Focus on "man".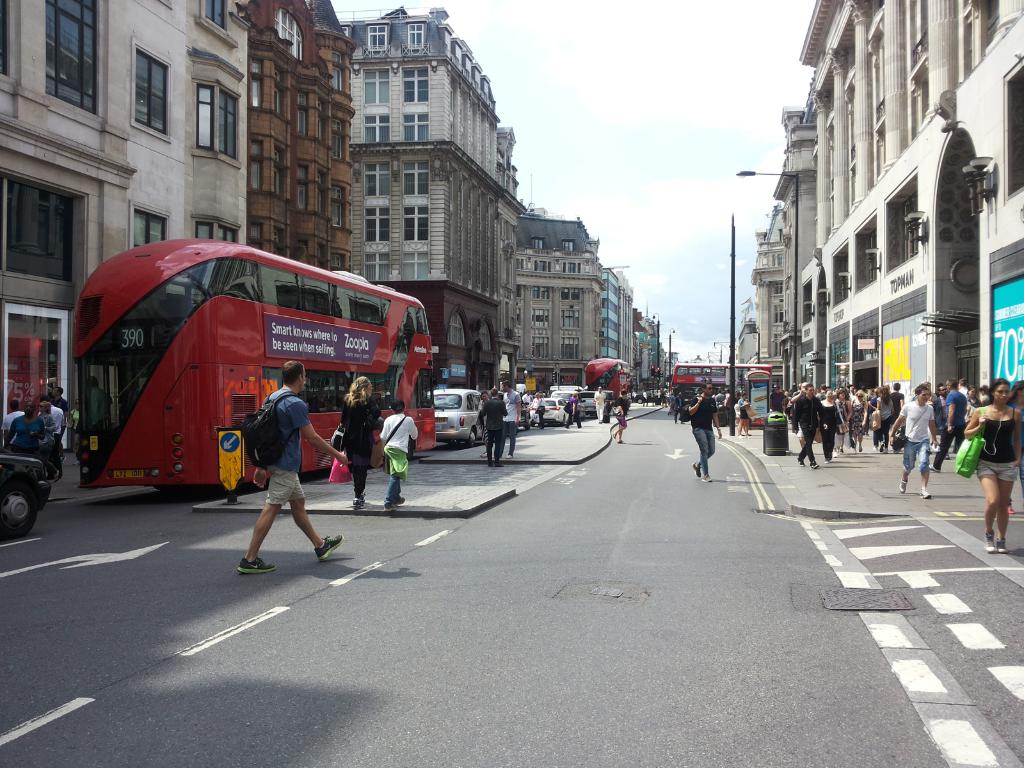
Focused at [928, 378, 970, 473].
